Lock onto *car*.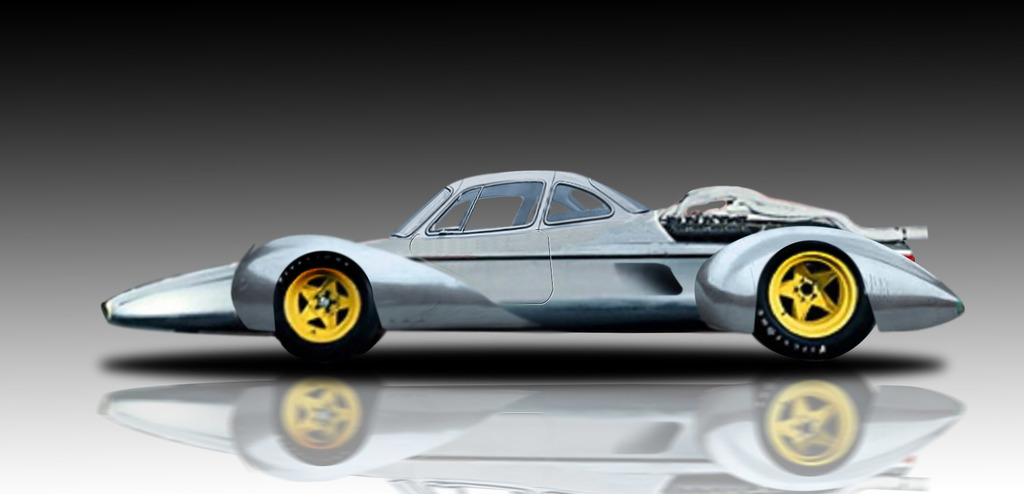
Locked: rect(149, 159, 979, 383).
